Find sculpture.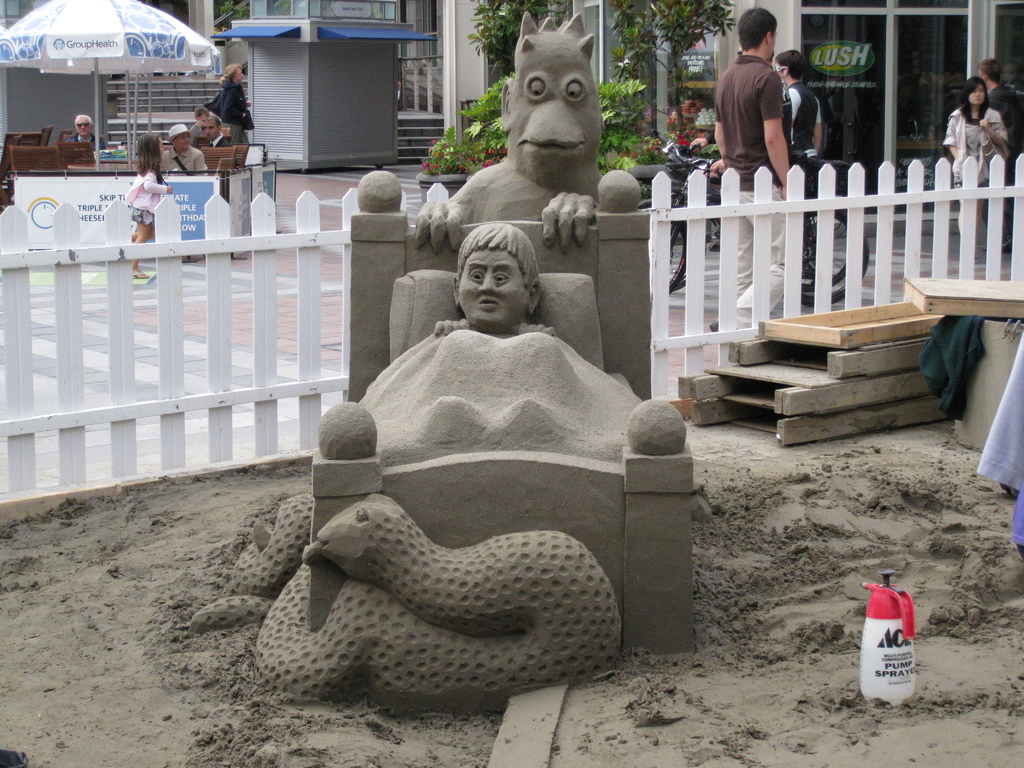
box=[420, 20, 618, 262].
